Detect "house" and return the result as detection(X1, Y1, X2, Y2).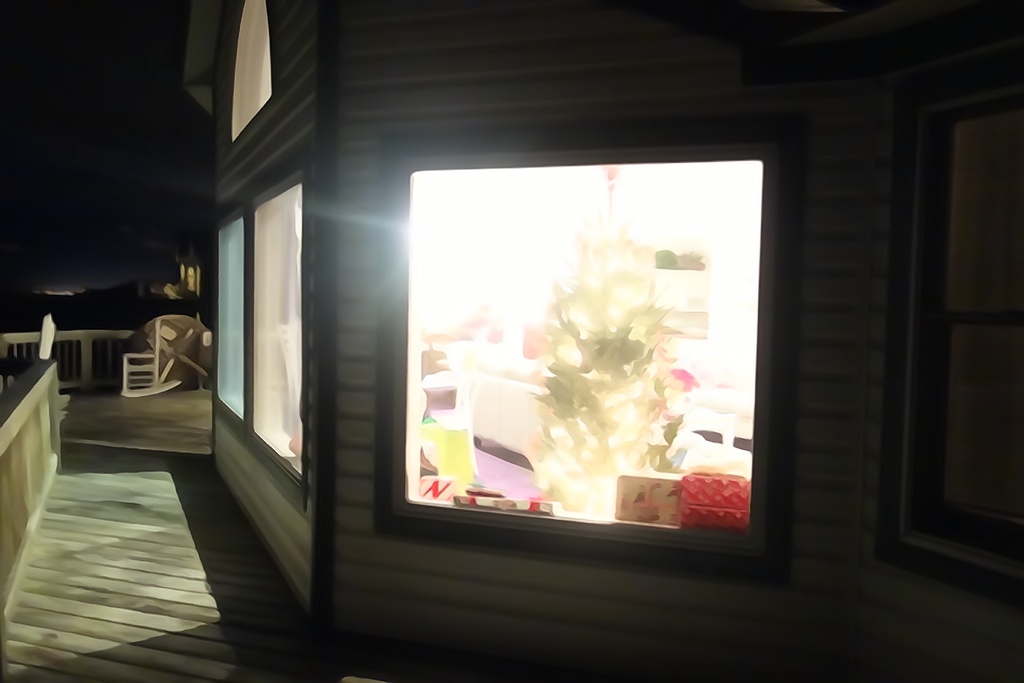
detection(0, 0, 1023, 682).
